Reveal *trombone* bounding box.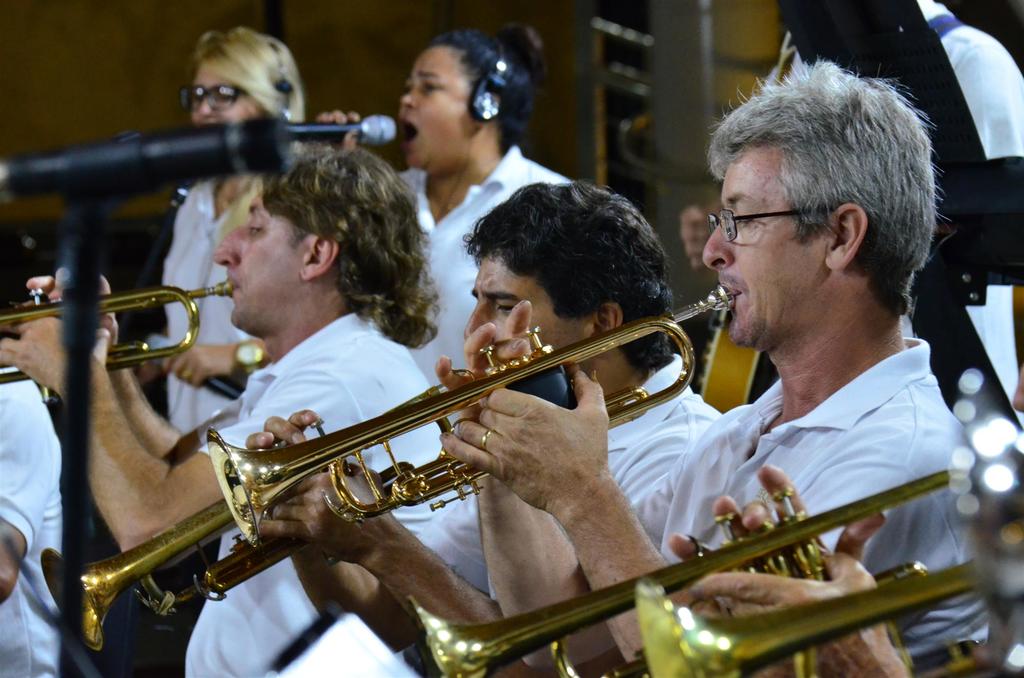
Revealed: x1=45, y1=360, x2=490, y2=613.
